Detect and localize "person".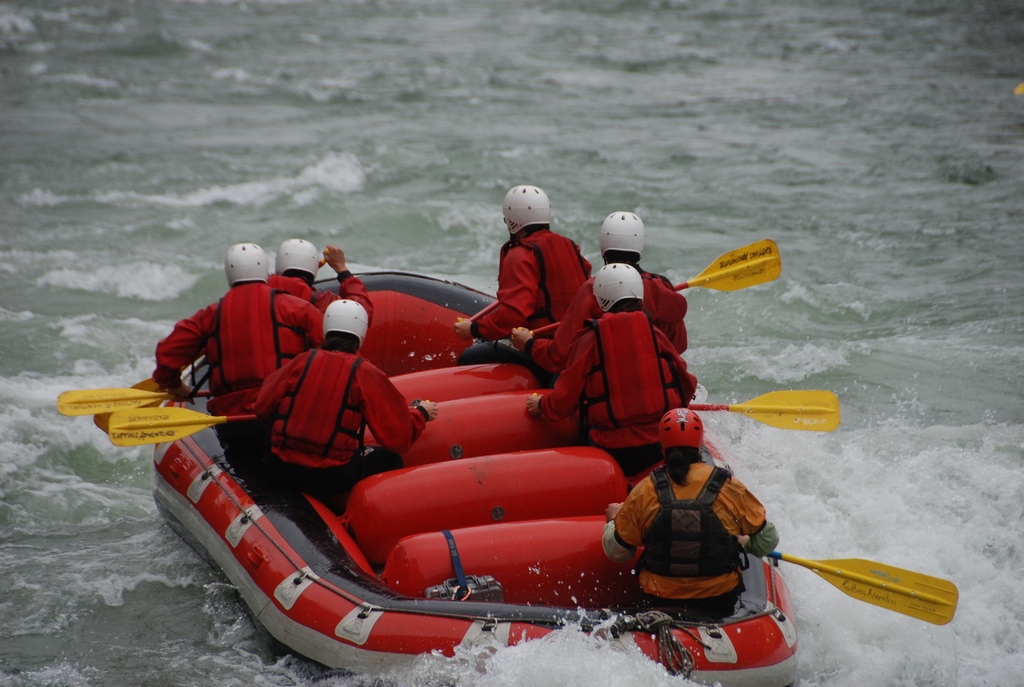
Localized at select_region(150, 244, 380, 455).
